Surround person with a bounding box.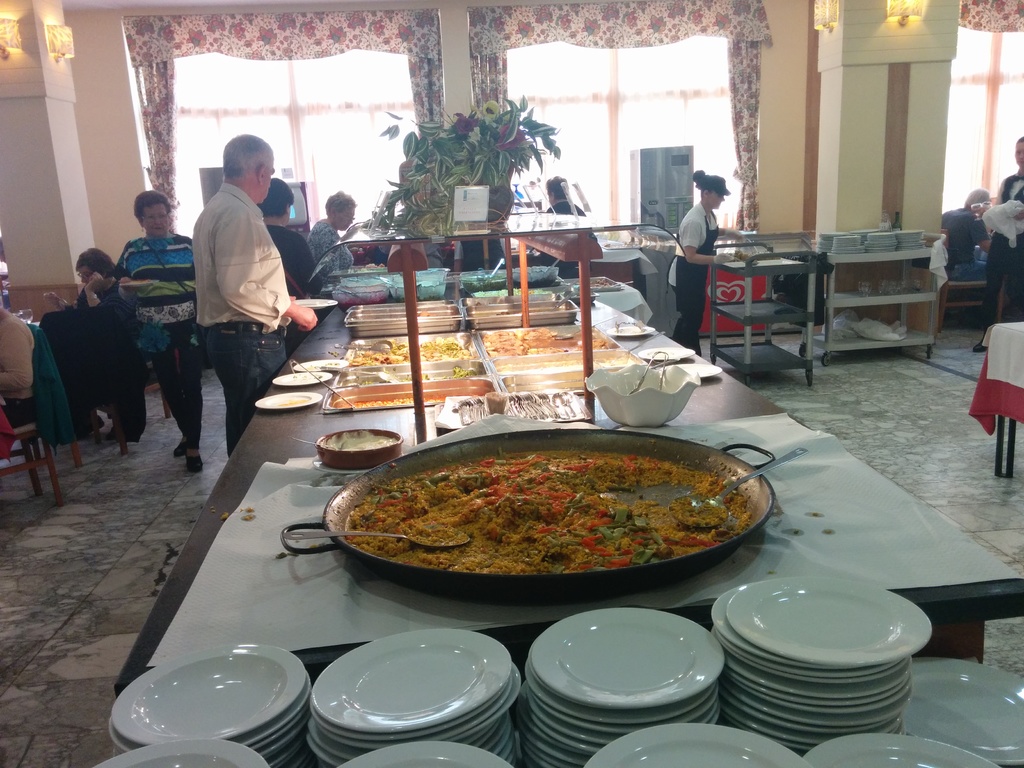
(x1=308, y1=185, x2=355, y2=282).
